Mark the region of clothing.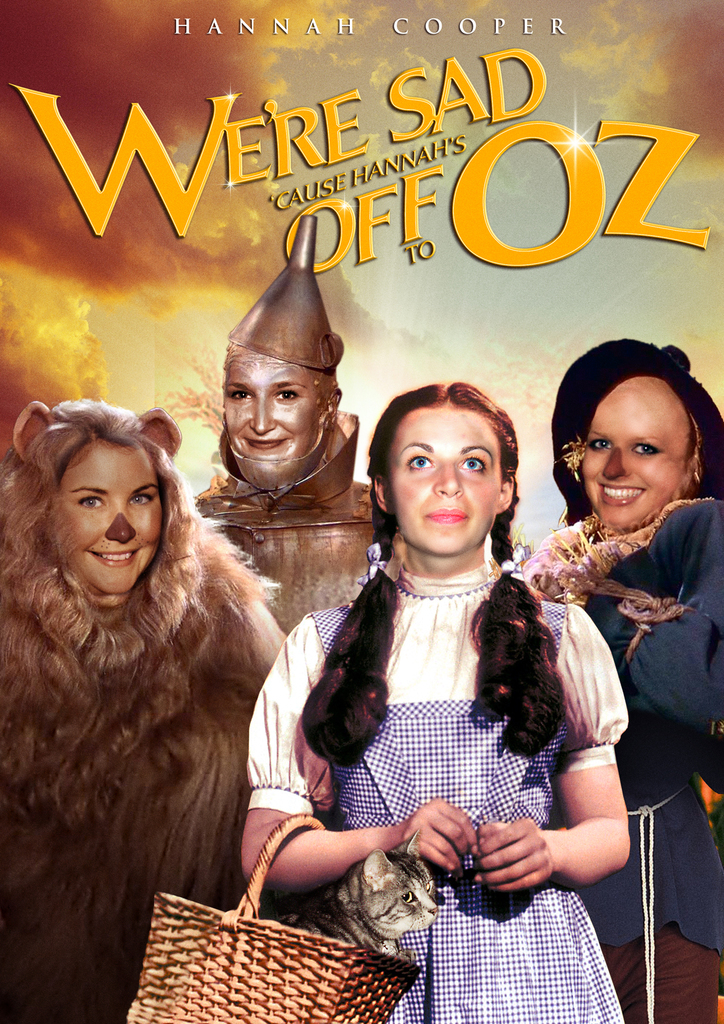
Region: 529,502,718,1023.
